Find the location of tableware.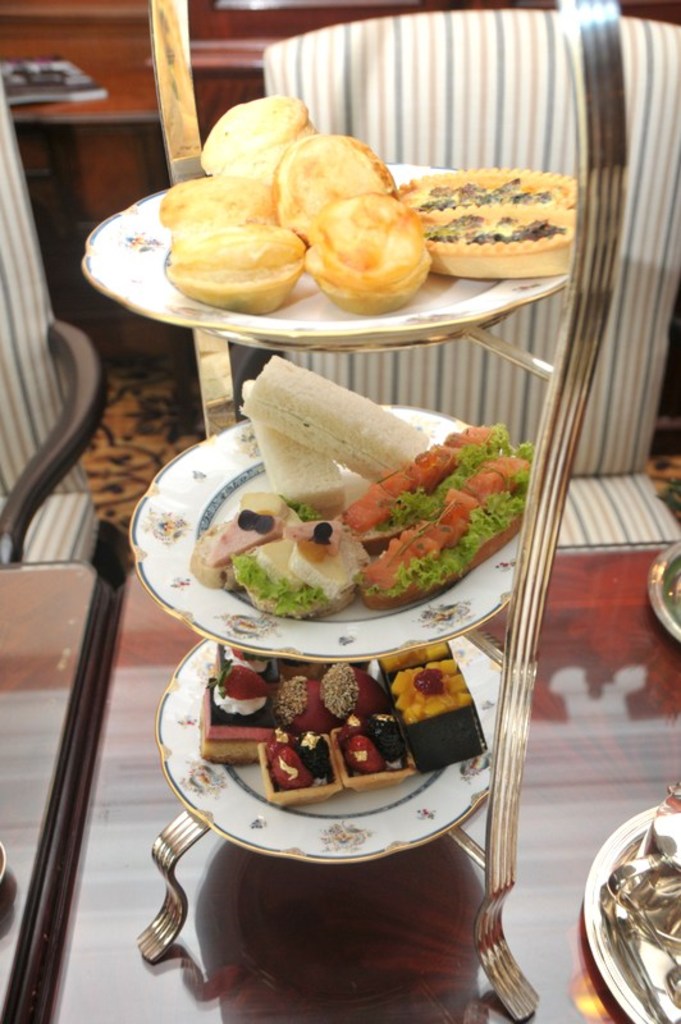
Location: l=0, t=833, r=9, b=887.
